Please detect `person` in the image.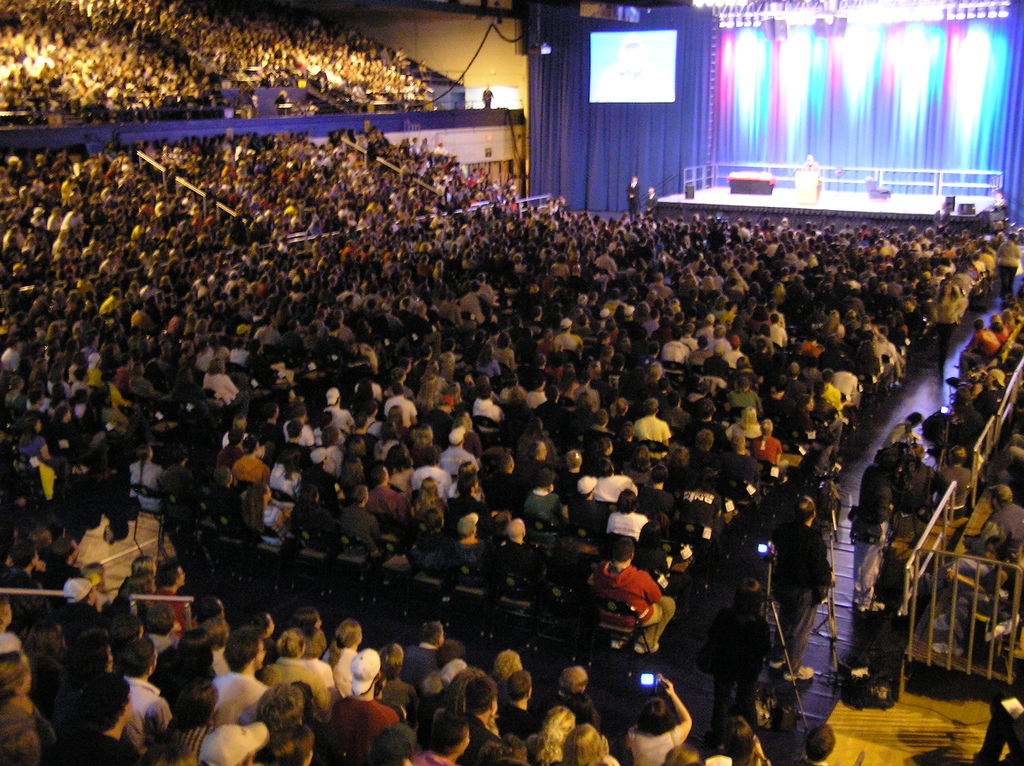
bbox=[415, 369, 444, 404].
